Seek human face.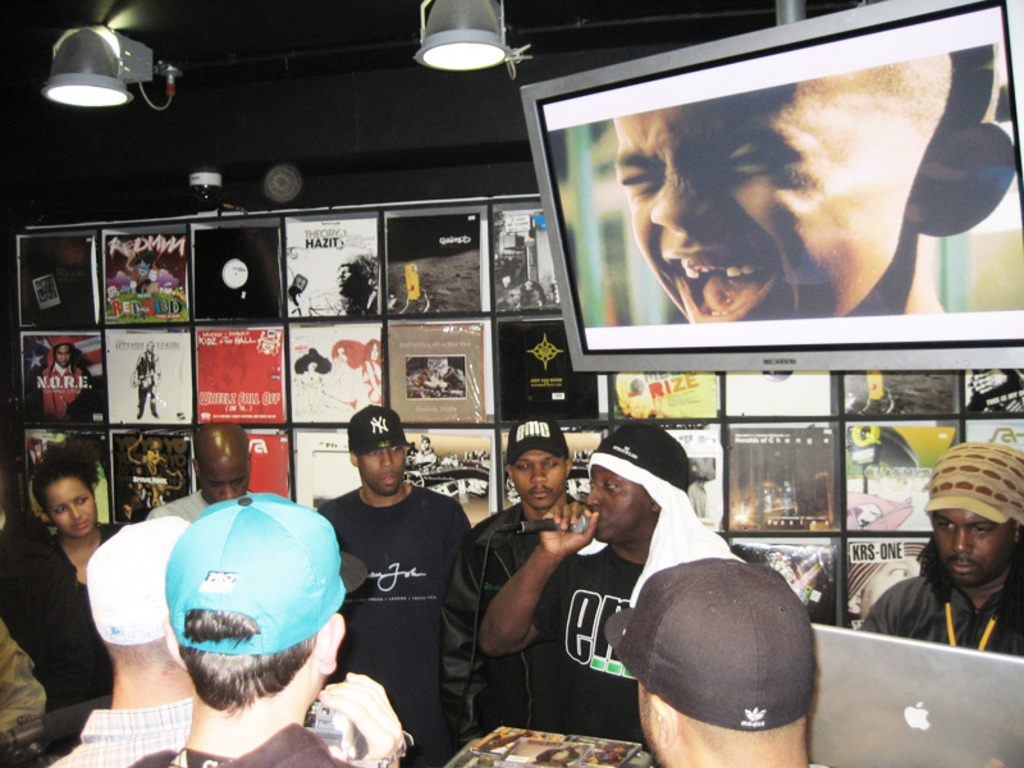
bbox=(54, 346, 70, 365).
